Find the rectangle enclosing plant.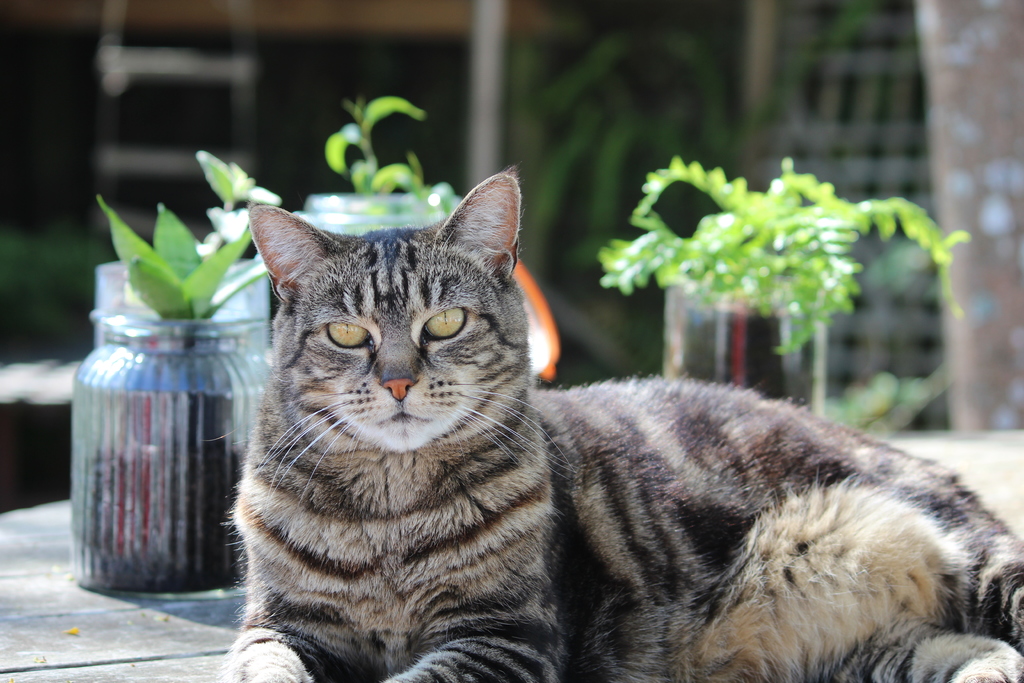
BBox(593, 162, 973, 359).
